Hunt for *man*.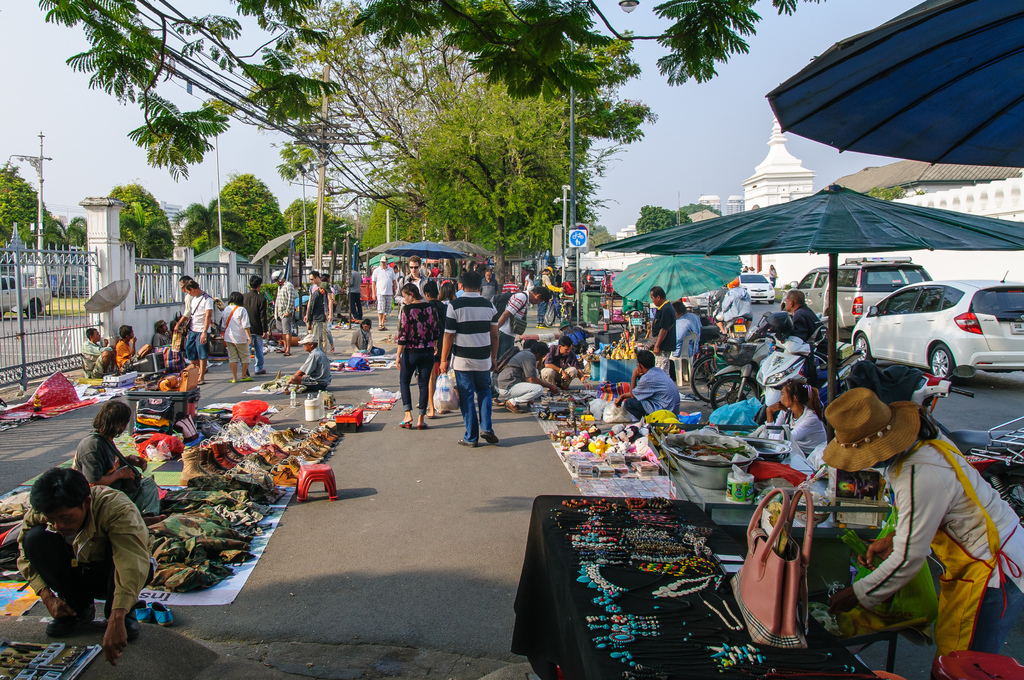
Hunted down at rect(675, 300, 698, 359).
